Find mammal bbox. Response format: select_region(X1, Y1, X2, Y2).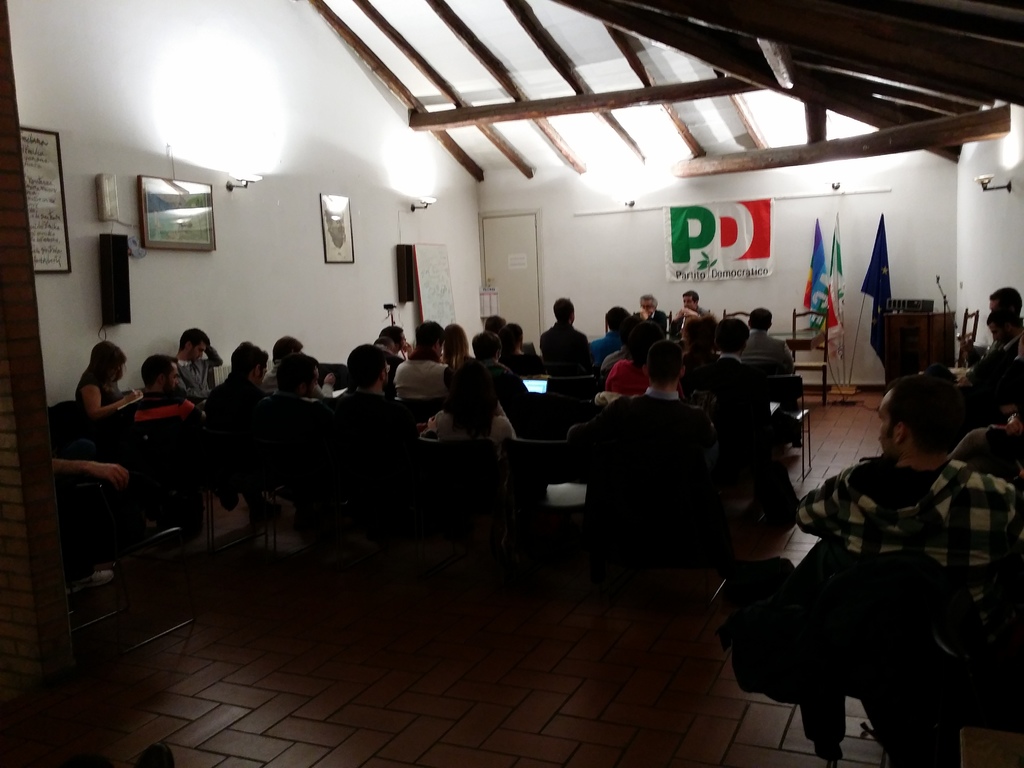
select_region(791, 371, 1023, 767).
